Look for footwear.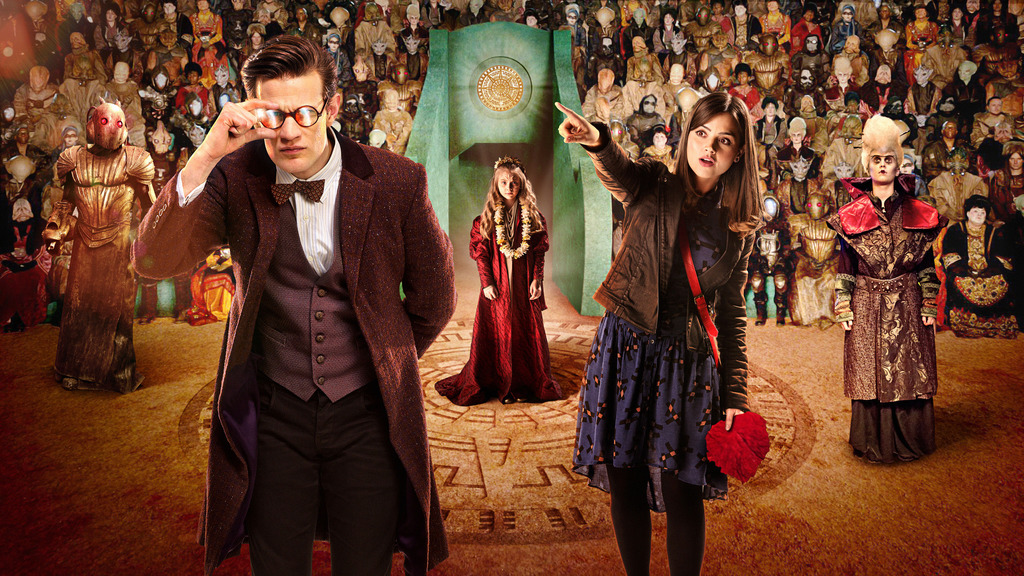
Found: box(776, 292, 783, 324).
